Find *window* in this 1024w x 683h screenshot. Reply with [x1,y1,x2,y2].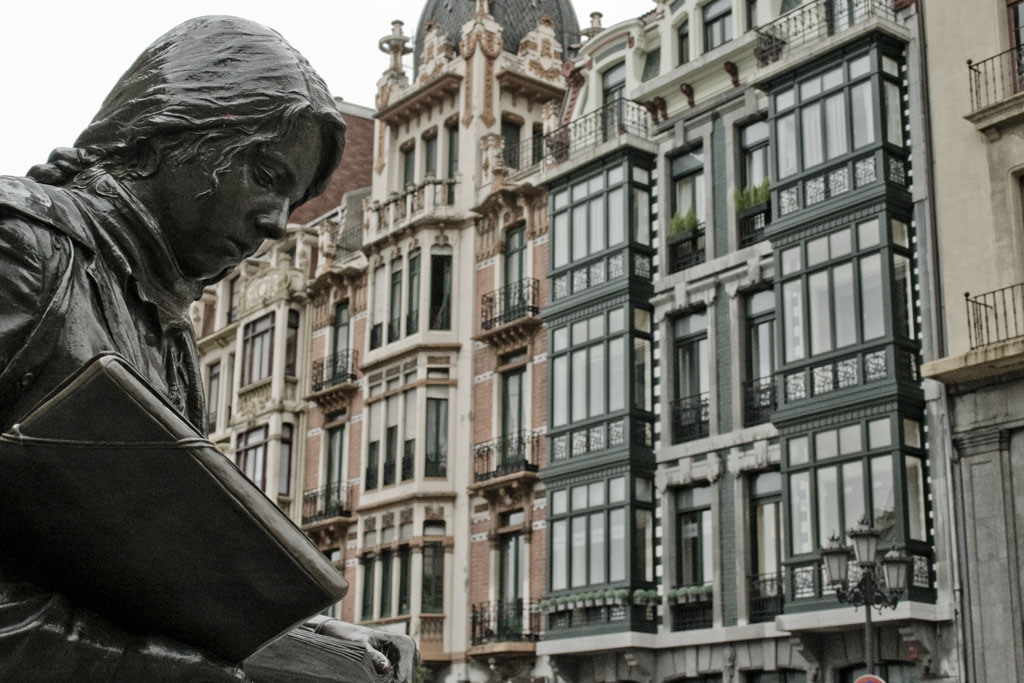
[504,224,529,311].
